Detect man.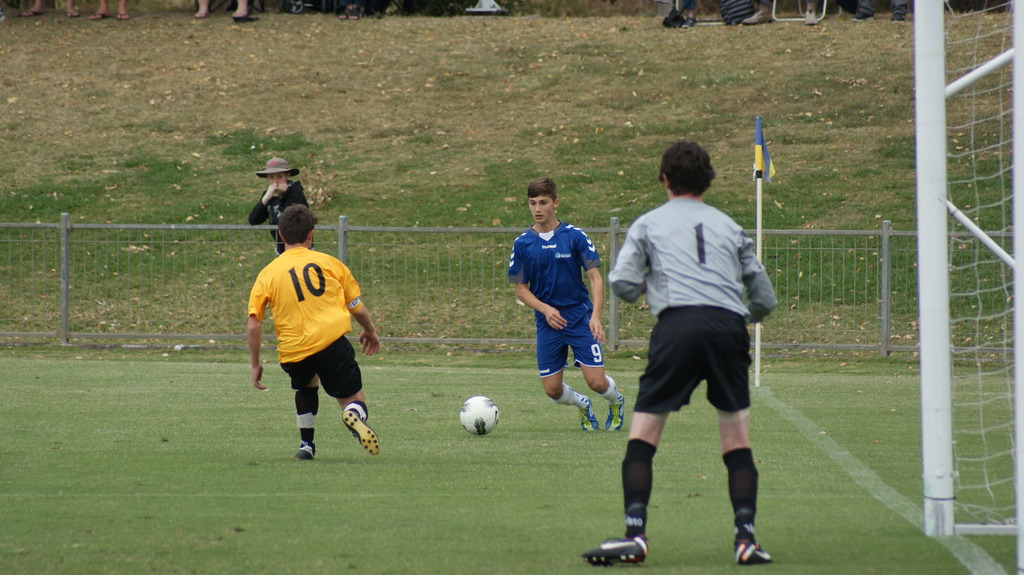
Detected at 600:139:785:538.
